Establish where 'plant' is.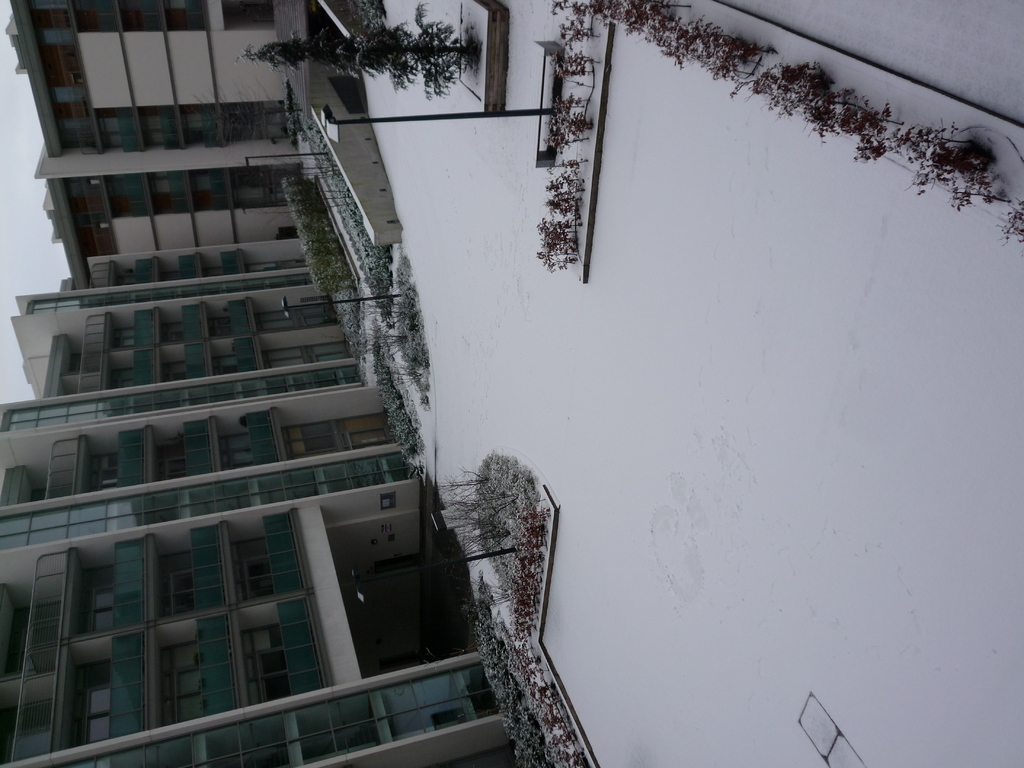
Established at 325/289/350/336.
